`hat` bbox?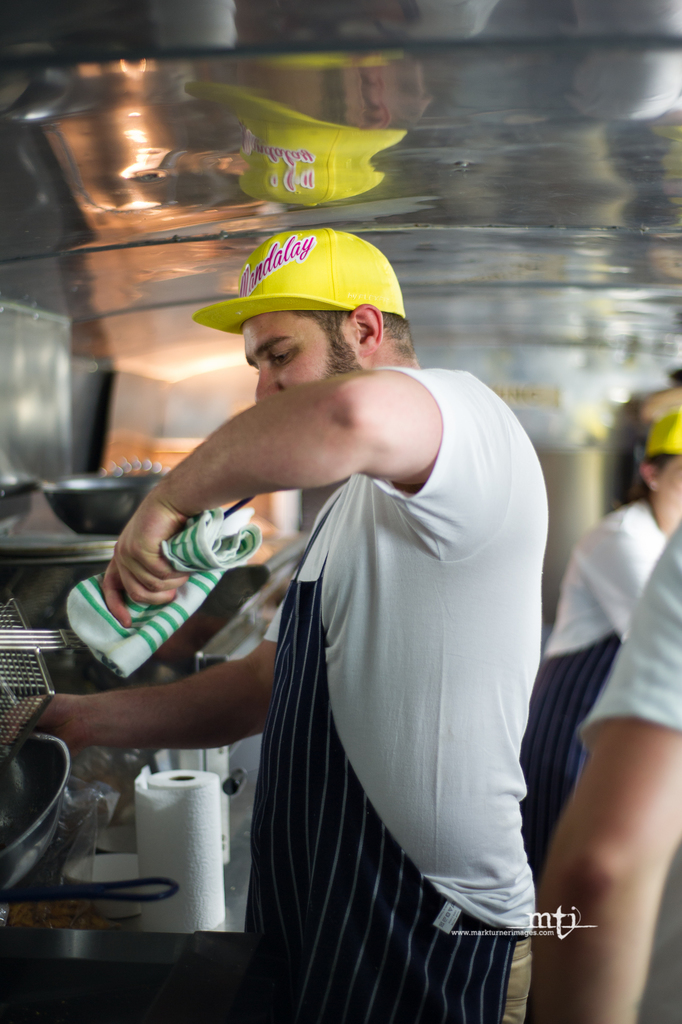
[191, 223, 414, 340]
